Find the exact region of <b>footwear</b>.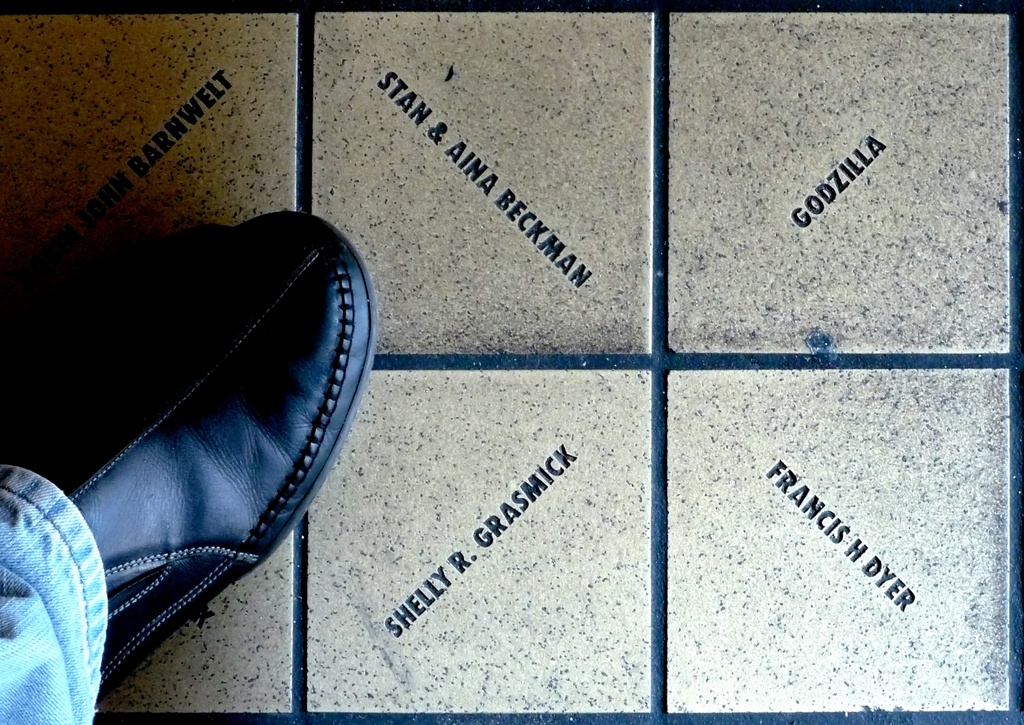
Exact region: [67, 169, 342, 724].
